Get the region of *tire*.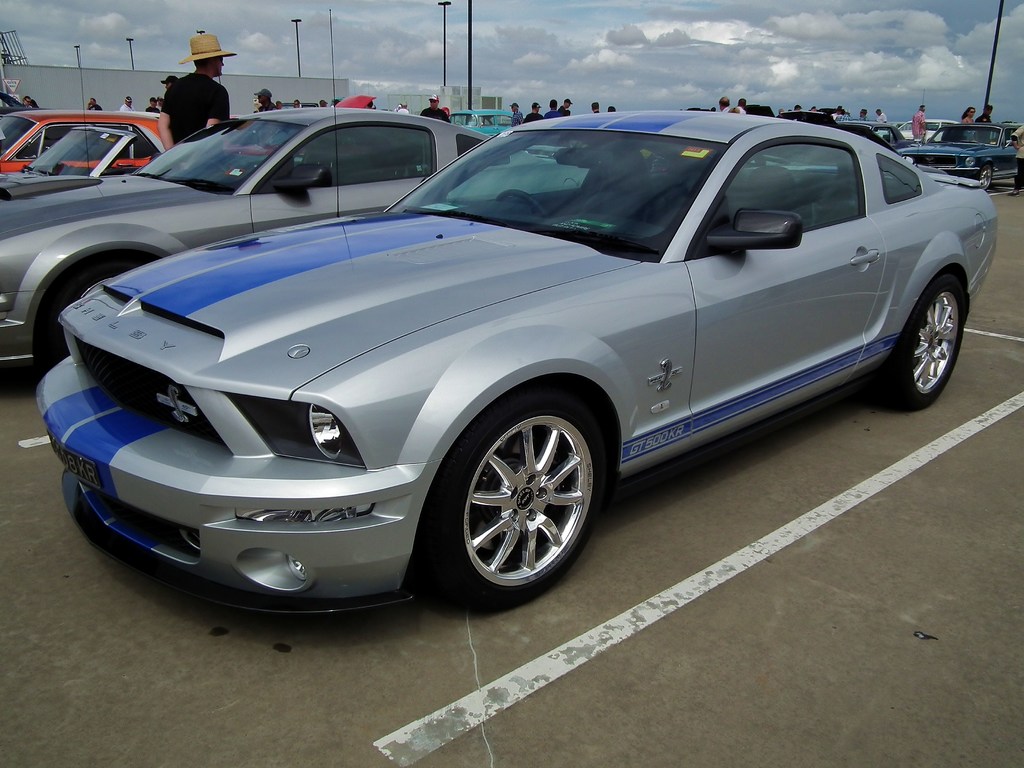
bbox=(417, 388, 623, 616).
